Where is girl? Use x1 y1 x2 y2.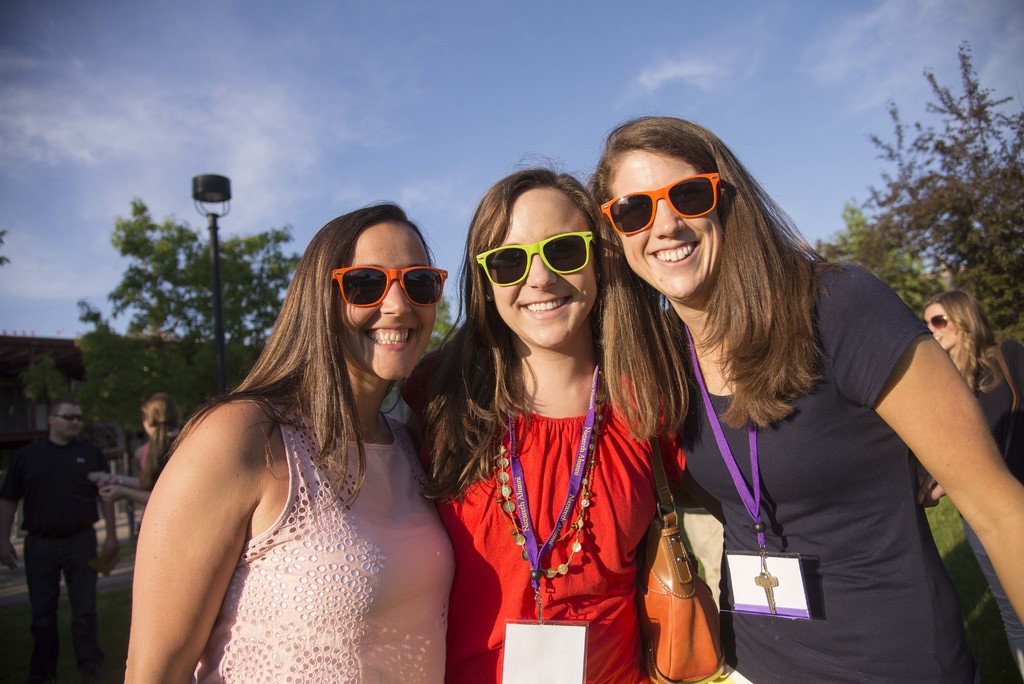
385 156 685 683.
